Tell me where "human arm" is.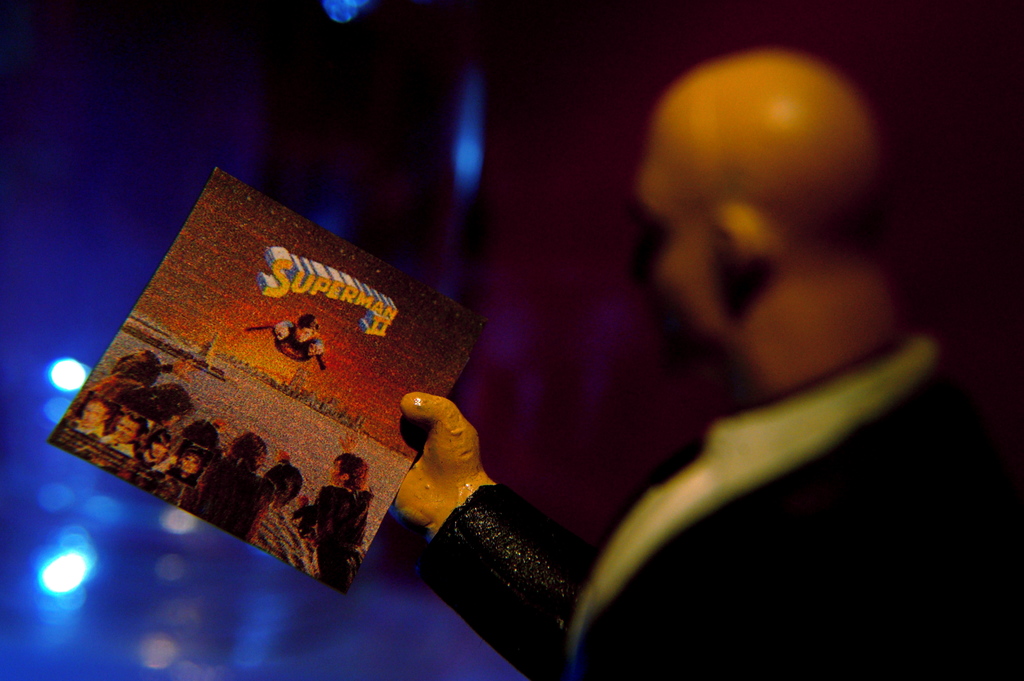
"human arm" is at detection(579, 519, 848, 680).
